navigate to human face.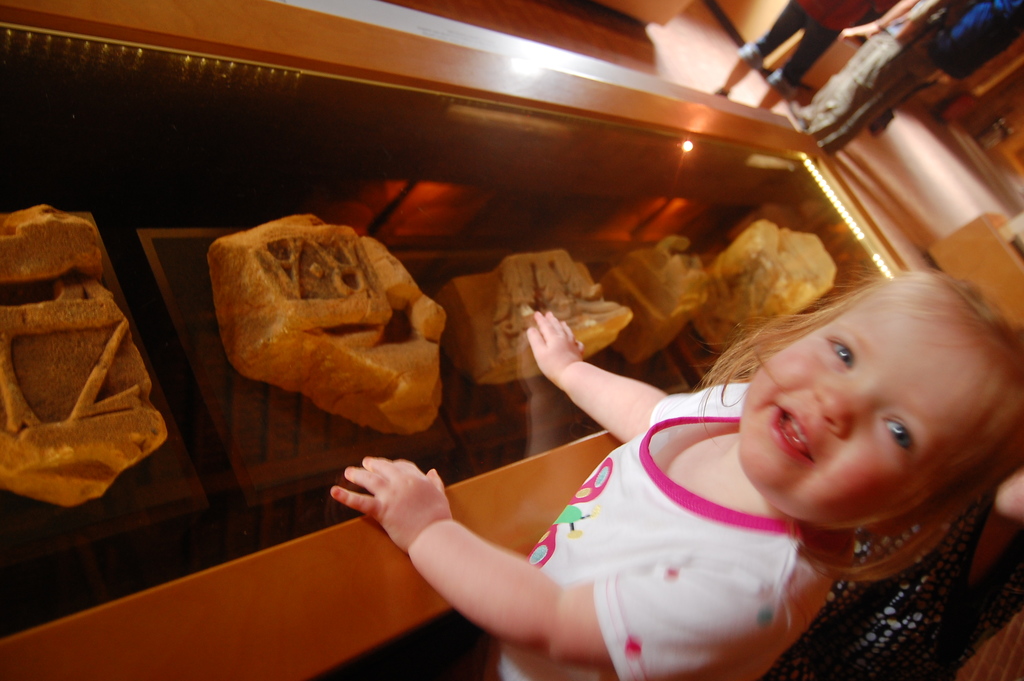
Navigation target: <box>733,293,983,531</box>.
